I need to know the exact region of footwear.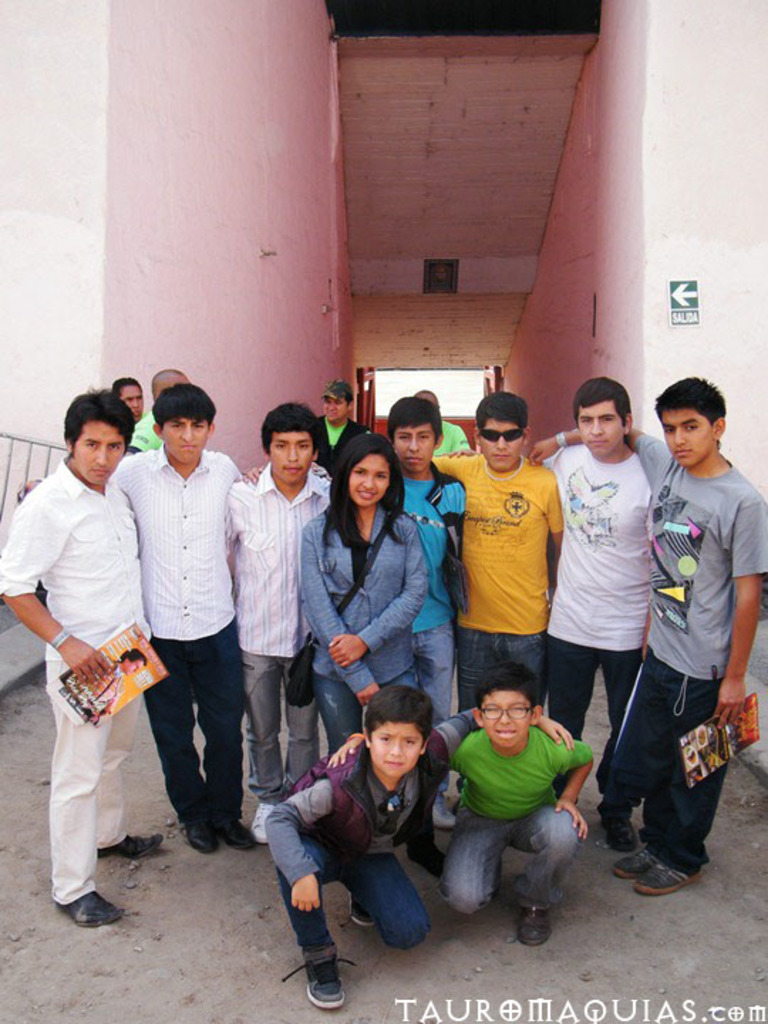
Region: [left=631, top=862, right=701, bottom=897].
